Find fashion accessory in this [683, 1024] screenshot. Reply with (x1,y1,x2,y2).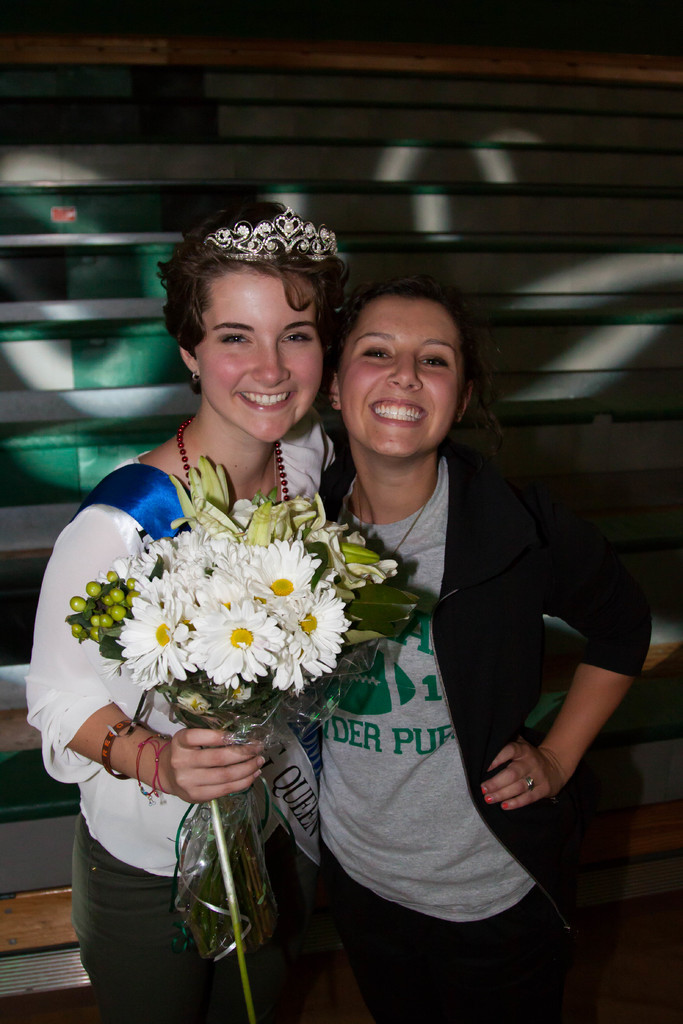
(518,770,536,789).
